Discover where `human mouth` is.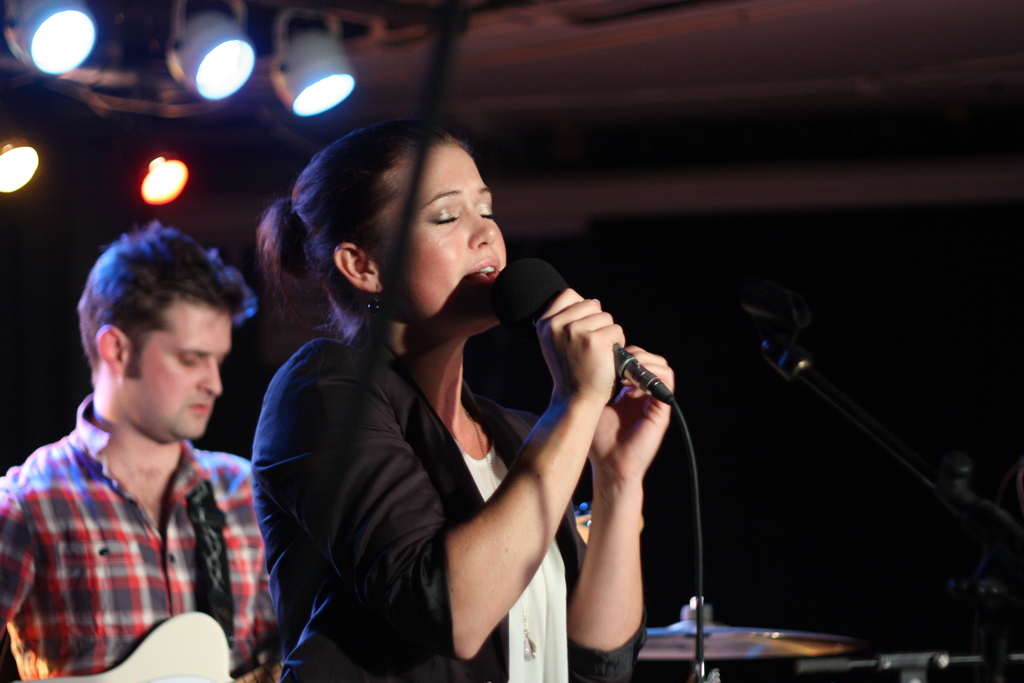
Discovered at 184,392,210,420.
